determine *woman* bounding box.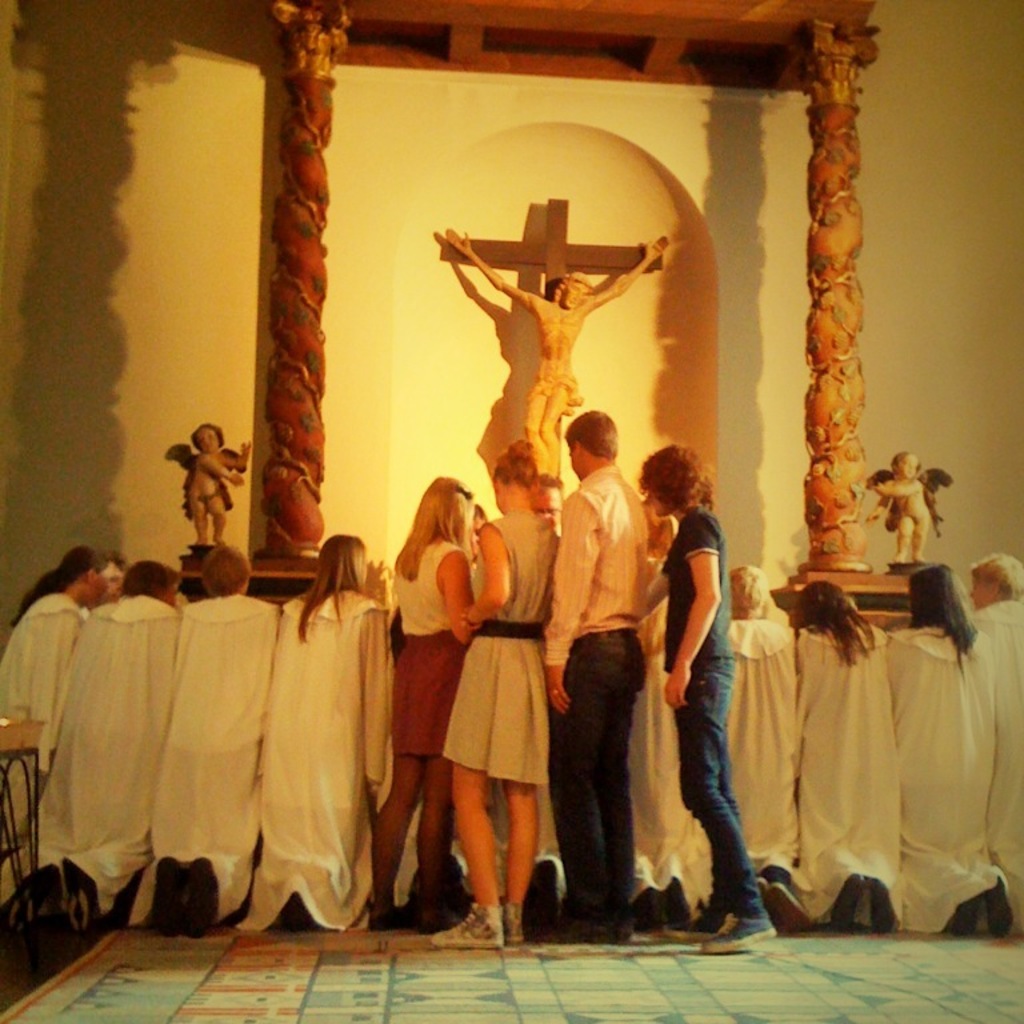
Determined: [x1=887, y1=564, x2=992, y2=928].
